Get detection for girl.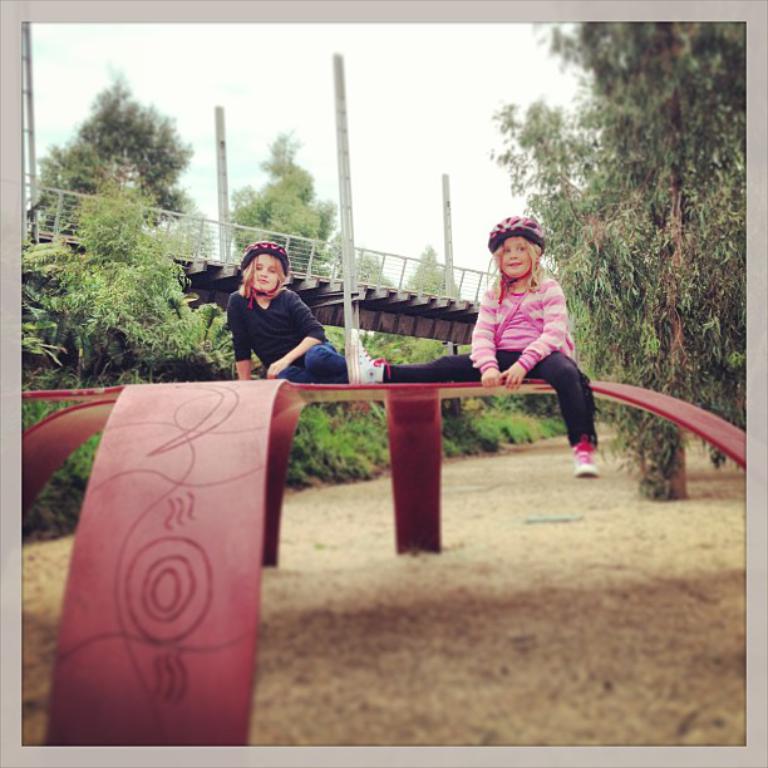
Detection: bbox=[228, 241, 349, 384].
